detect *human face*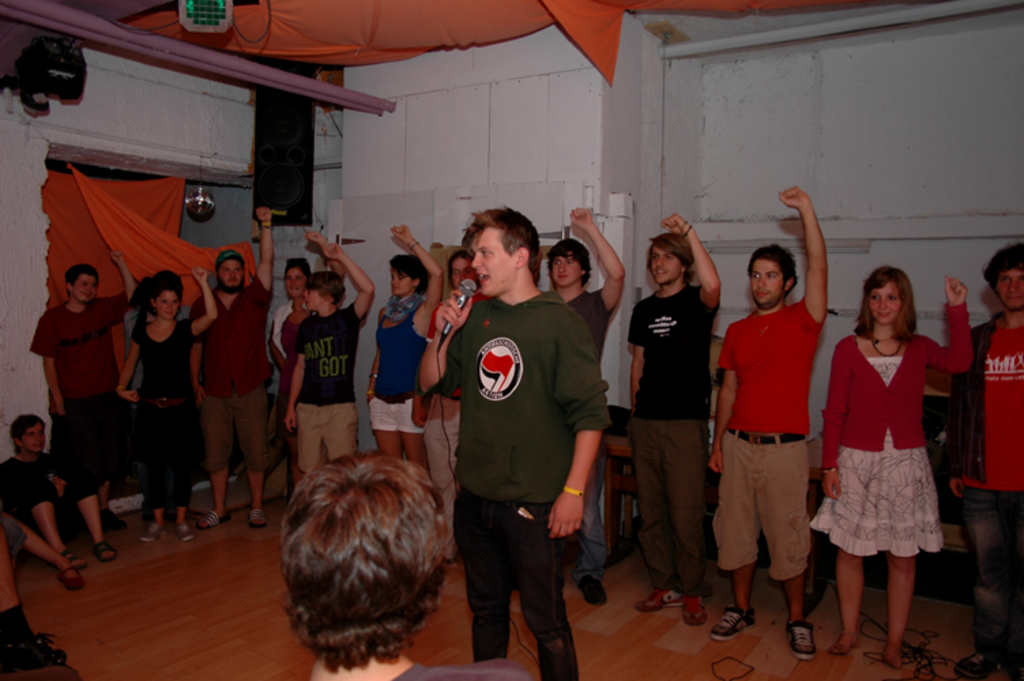
box=[158, 291, 181, 319]
